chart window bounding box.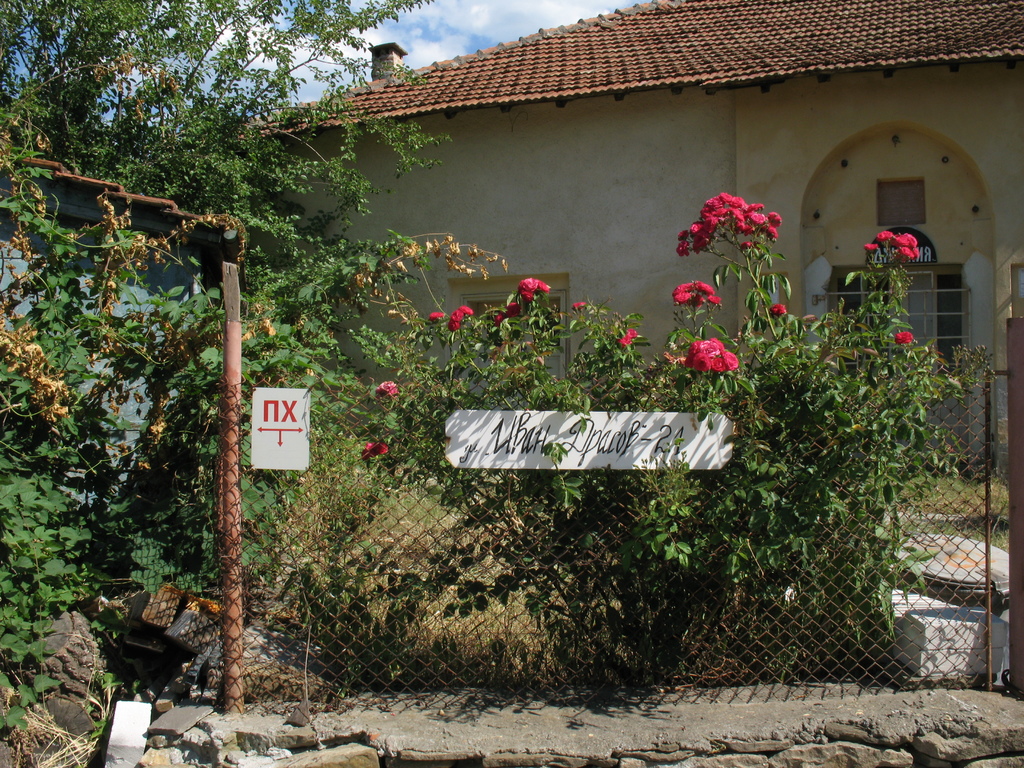
Charted: <region>991, 236, 1023, 390</region>.
